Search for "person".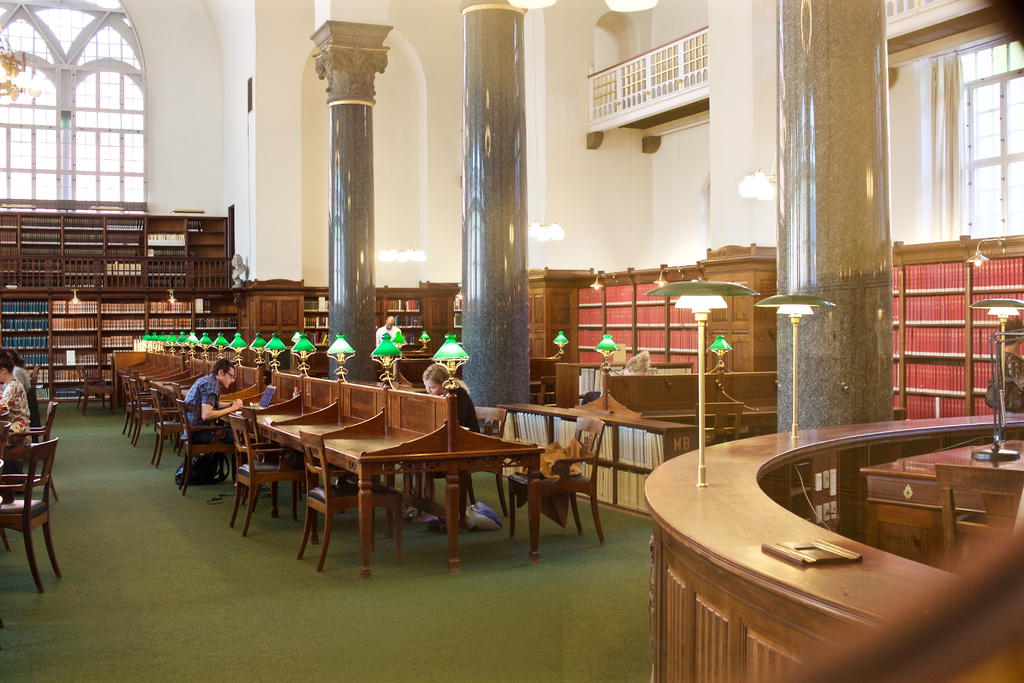
Found at bbox=(404, 359, 481, 523).
